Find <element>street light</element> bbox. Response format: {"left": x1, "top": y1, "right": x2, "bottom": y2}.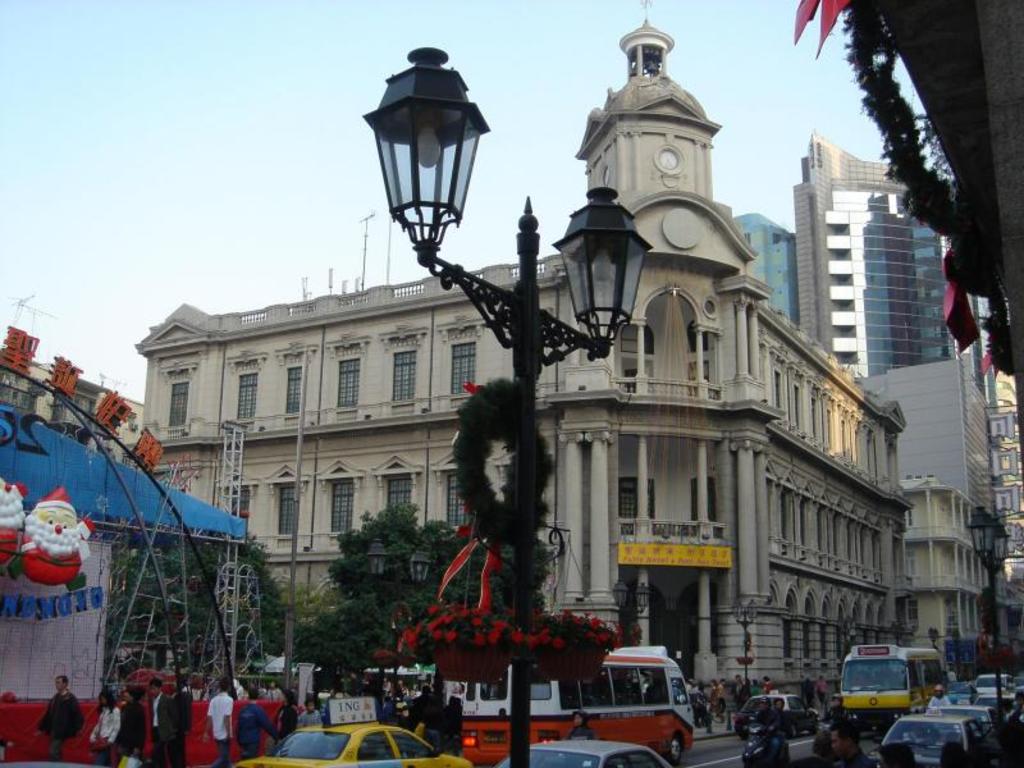
{"left": 959, "top": 497, "right": 1011, "bottom": 736}.
